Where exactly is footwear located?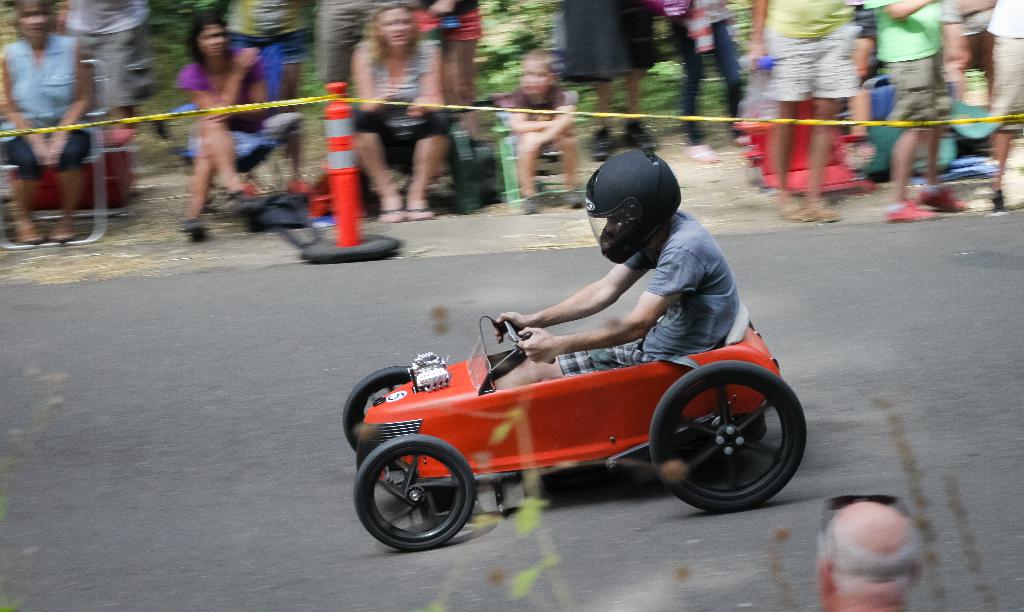
Its bounding box is locate(179, 215, 202, 238).
